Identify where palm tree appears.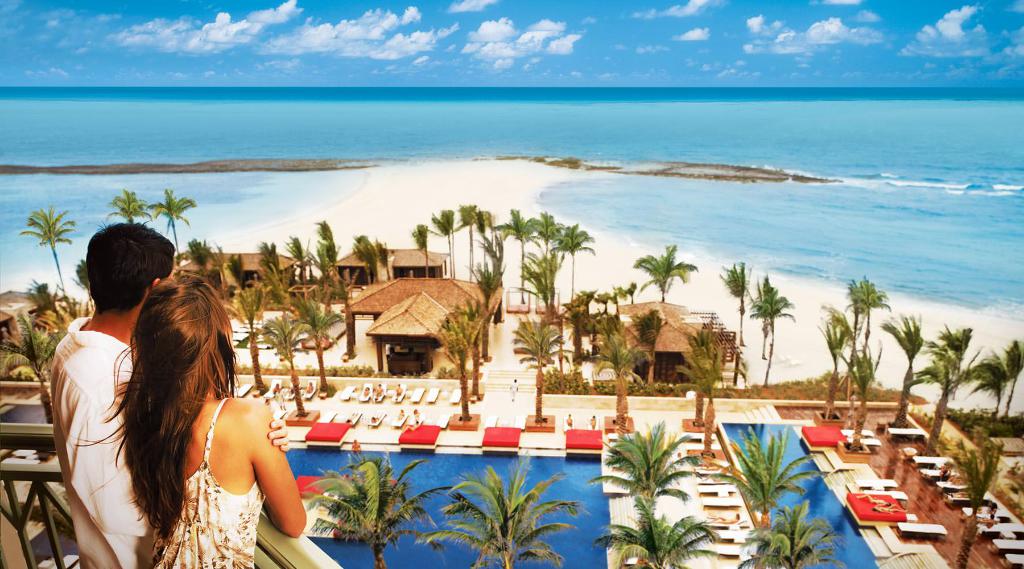
Appears at x1=438 y1=475 x2=556 y2=568.
